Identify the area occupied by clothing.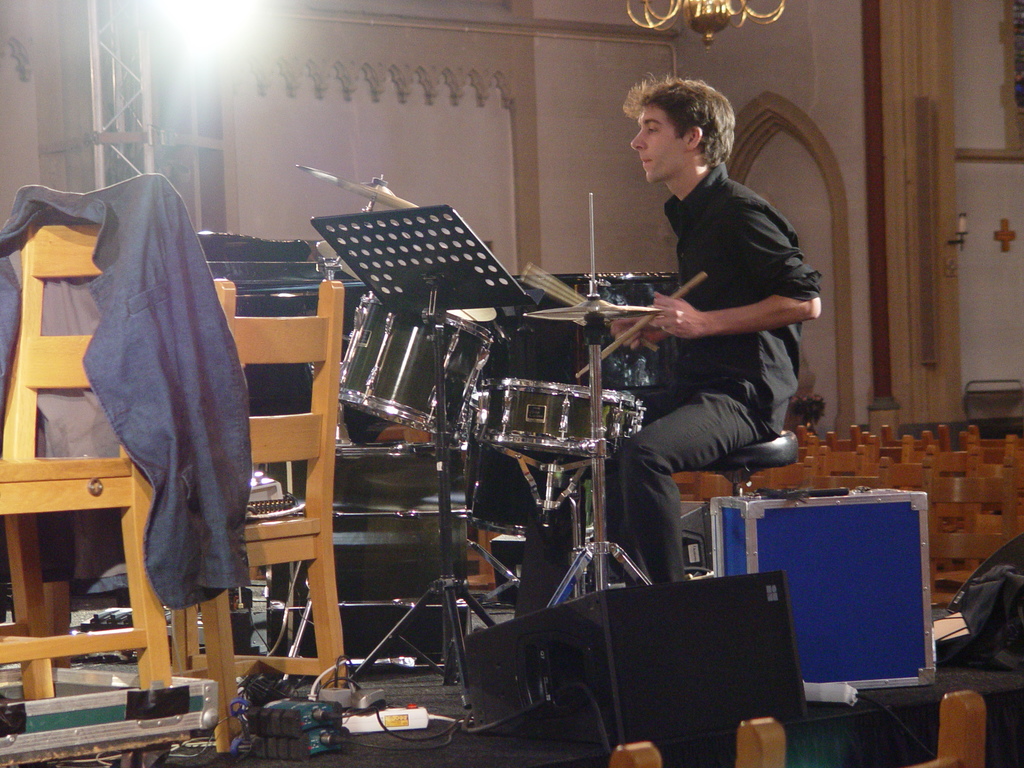
Area: 33 147 255 689.
